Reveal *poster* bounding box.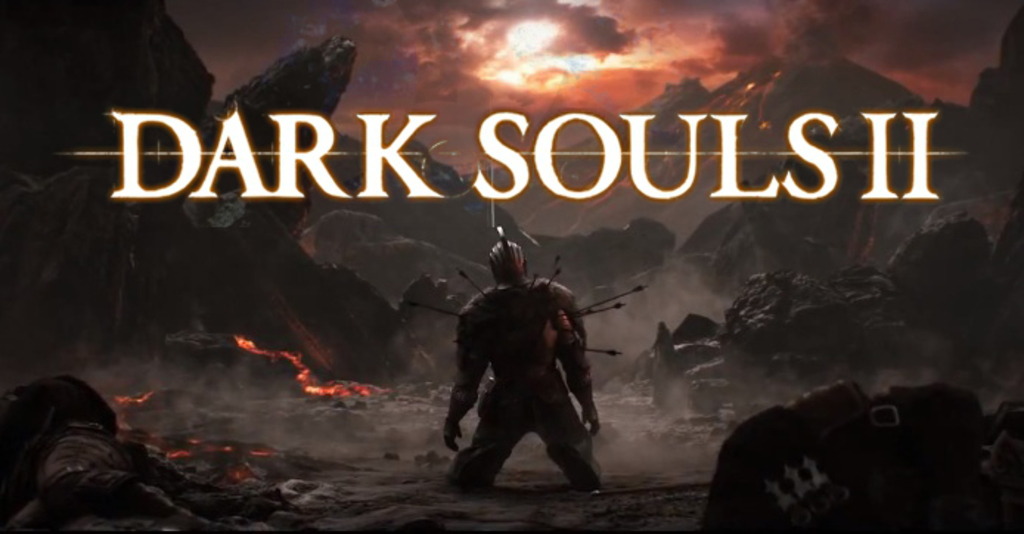
Revealed: (0, 0, 1018, 531).
